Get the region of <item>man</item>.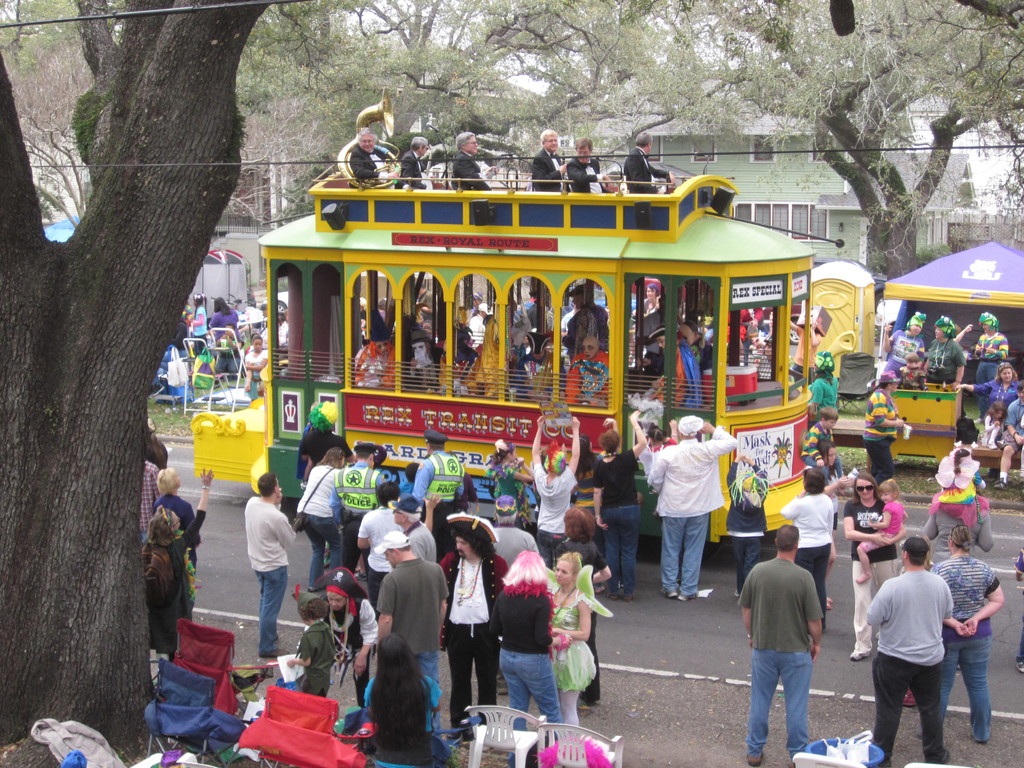
region(357, 318, 406, 400).
